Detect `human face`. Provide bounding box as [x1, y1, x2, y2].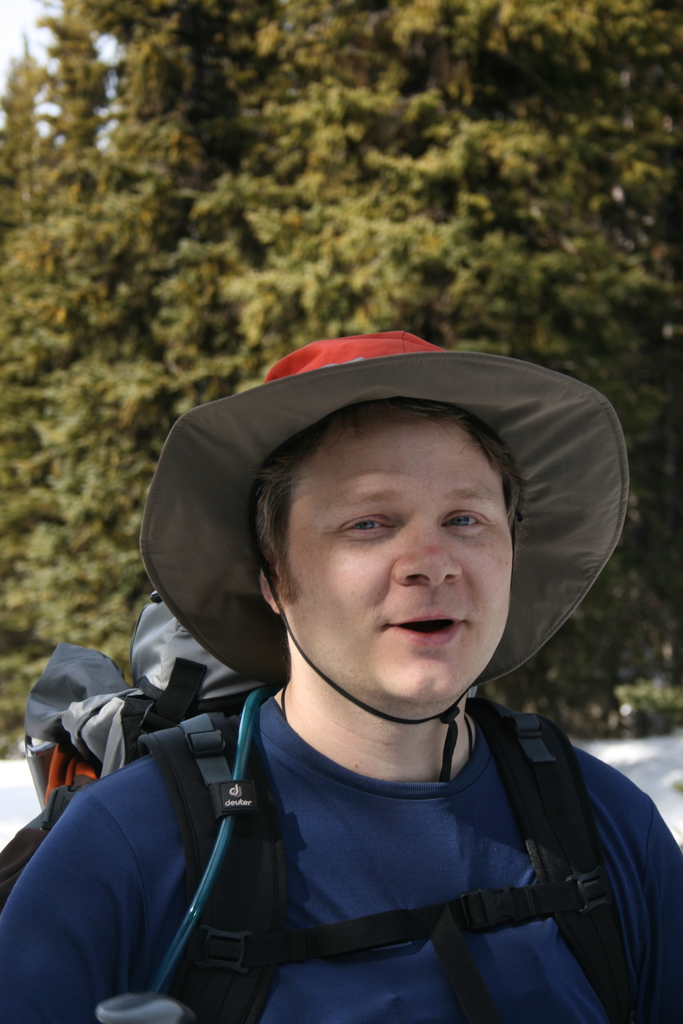
[272, 402, 517, 705].
